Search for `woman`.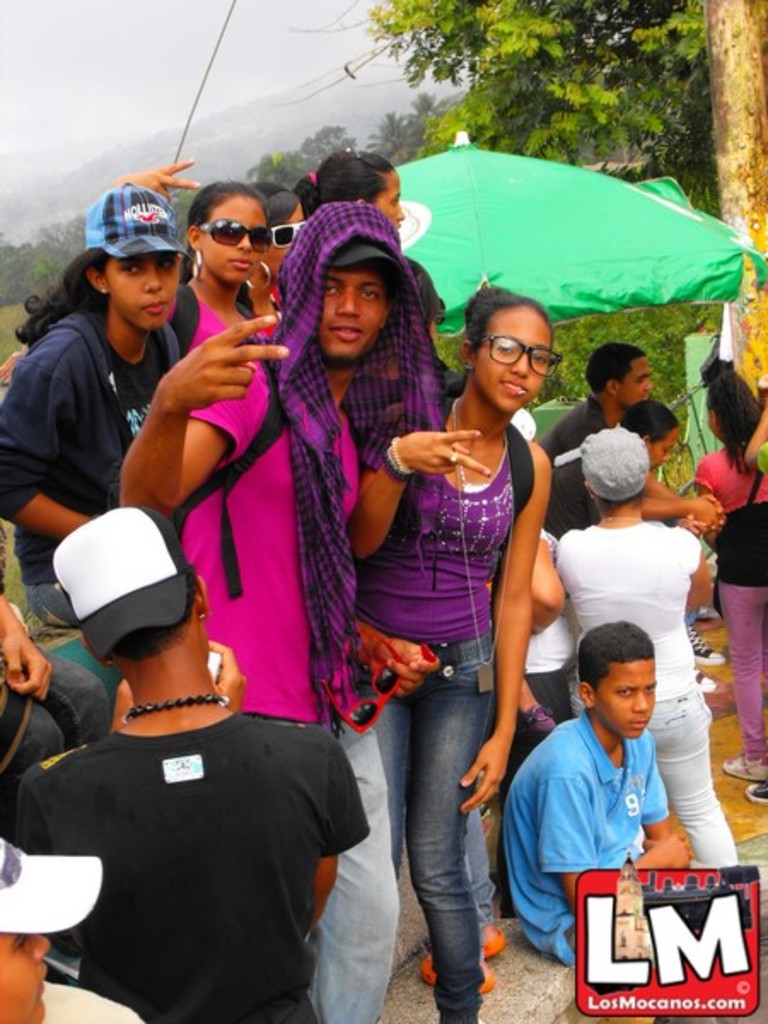
Found at [left=698, top=375, right=766, bottom=782].
